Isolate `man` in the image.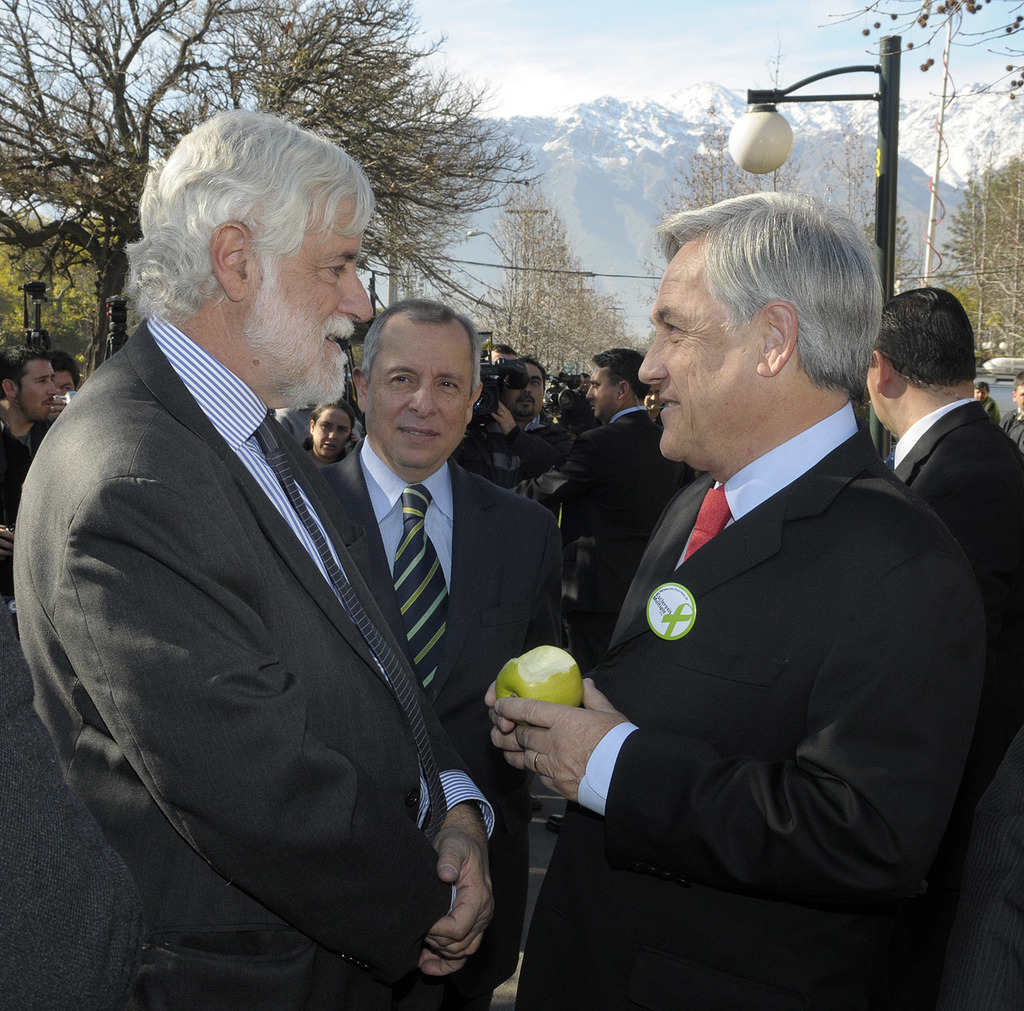
Isolated region: {"left": 576, "top": 372, "right": 597, "bottom": 427}.
